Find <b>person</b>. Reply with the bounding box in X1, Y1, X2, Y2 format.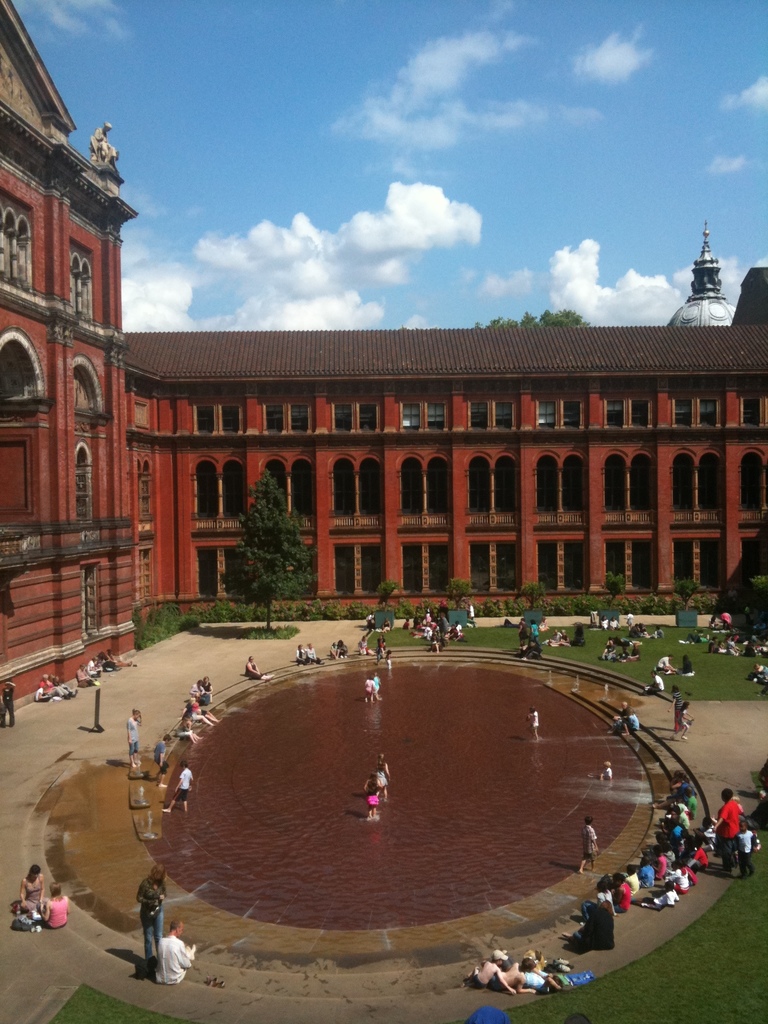
247, 659, 271, 686.
